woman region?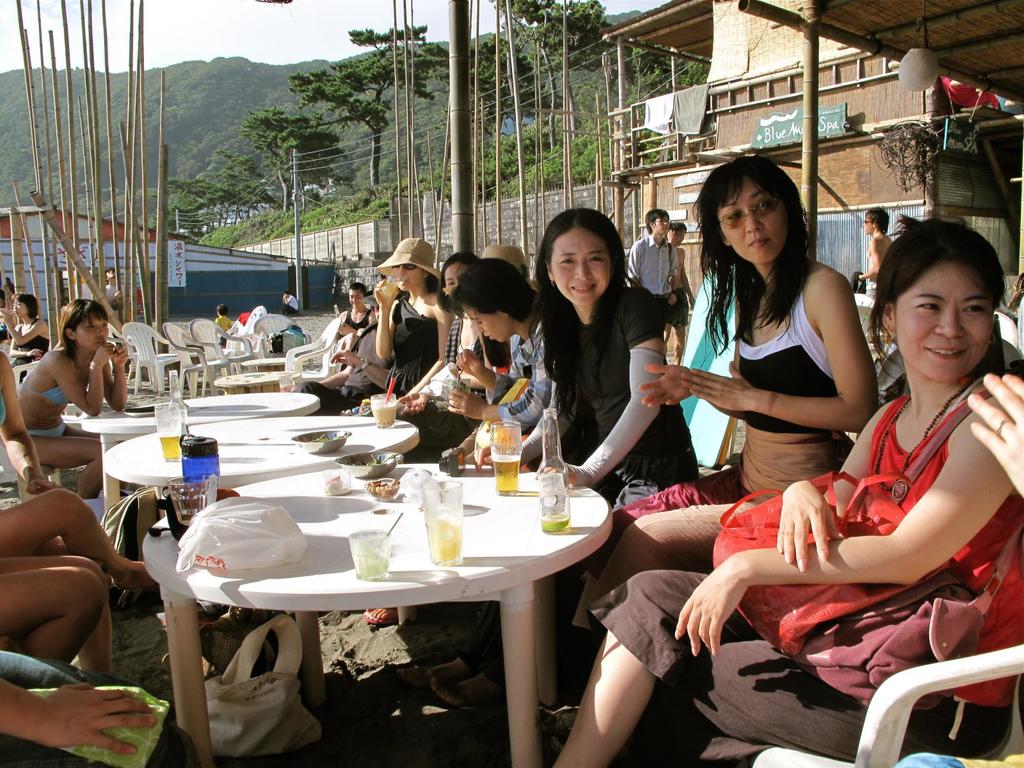
box=[552, 214, 1023, 767]
